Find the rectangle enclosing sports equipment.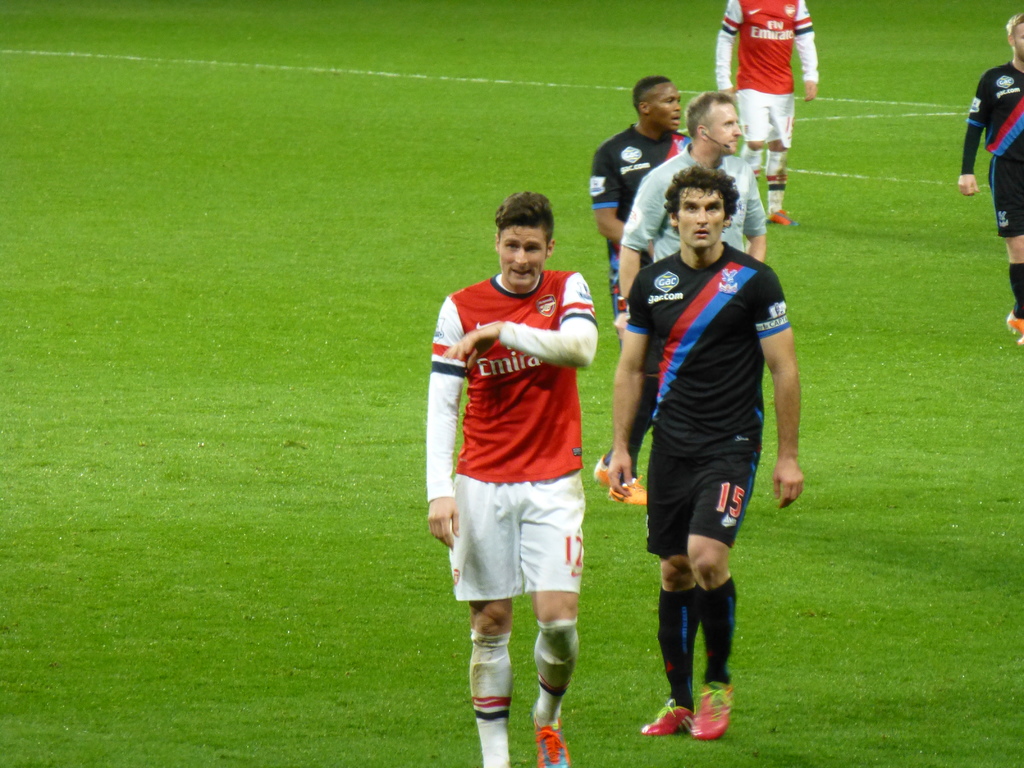
rect(693, 679, 734, 741).
